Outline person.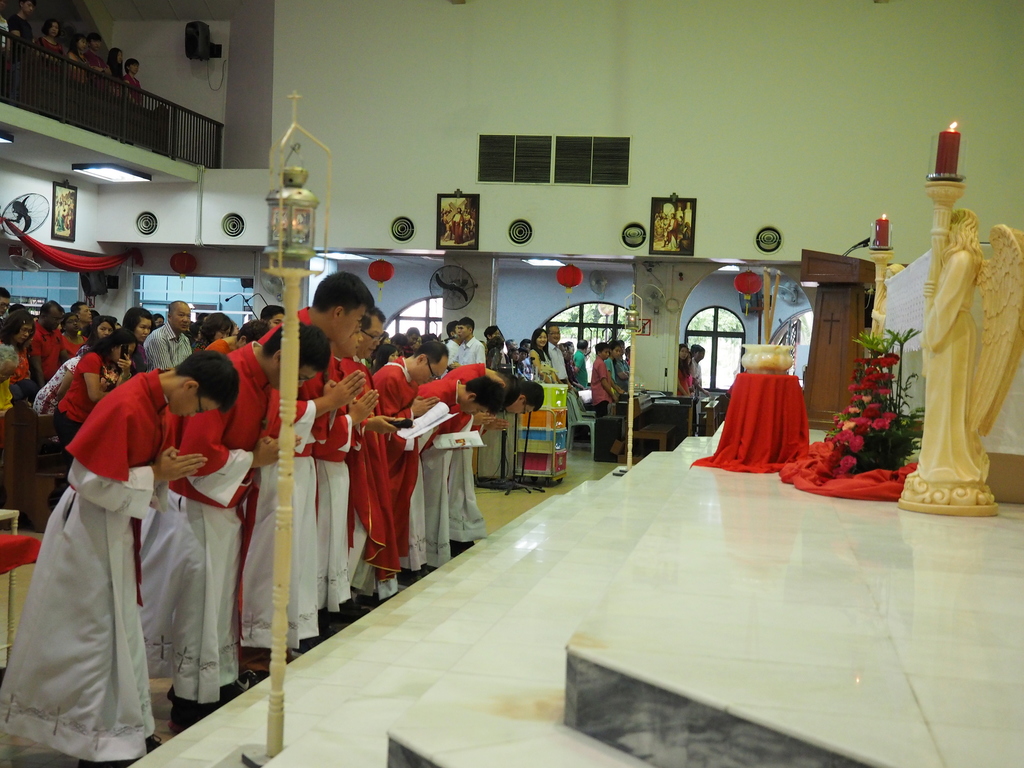
Outline: 890 174 1015 518.
